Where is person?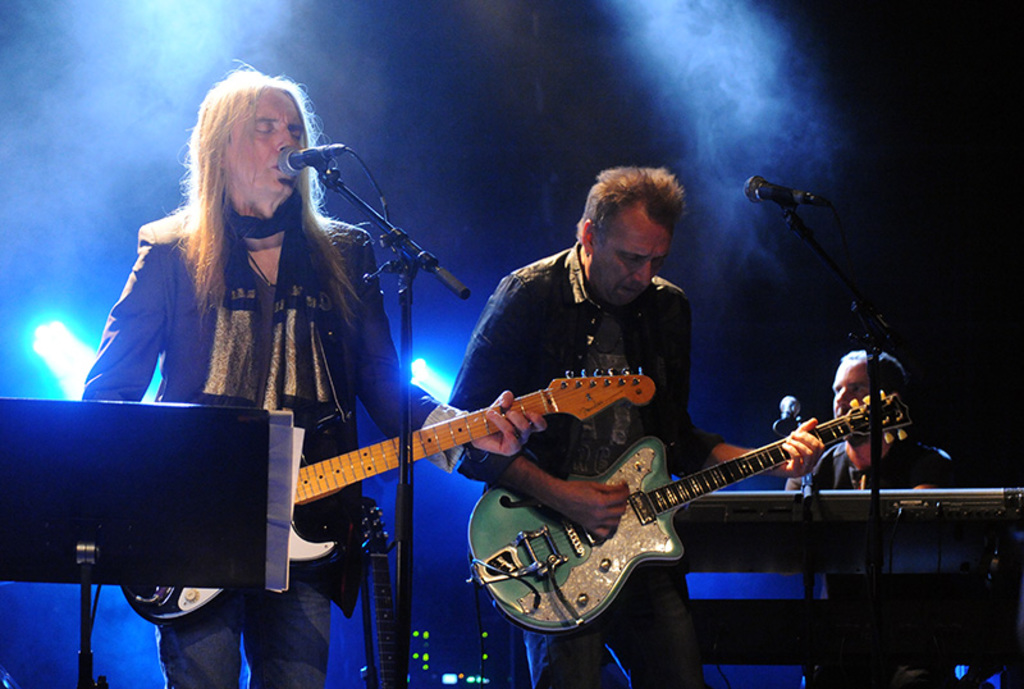
select_region(428, 155, 833, 688).
